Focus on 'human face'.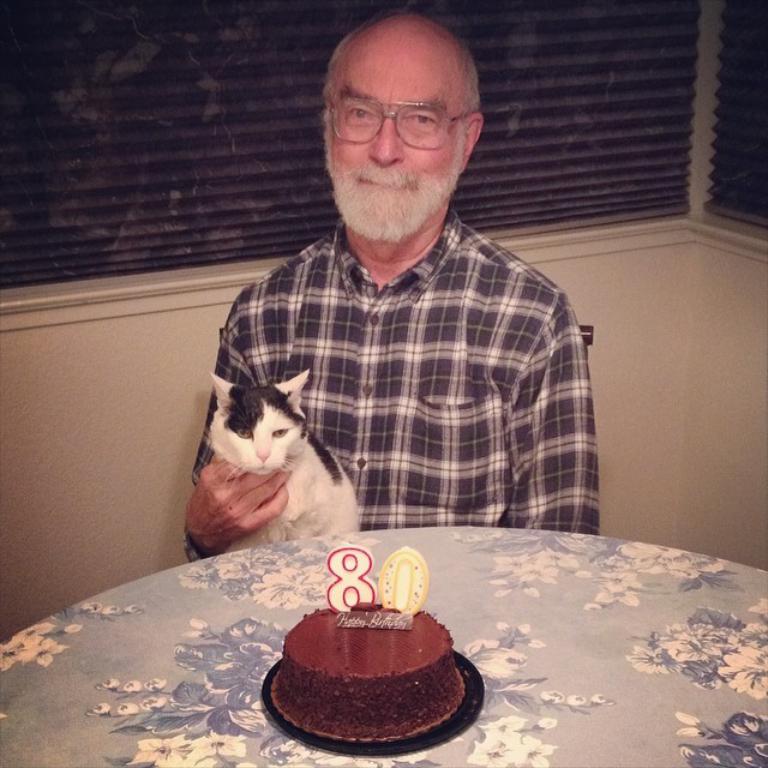
Focused at (329, 25, 468, 240).
